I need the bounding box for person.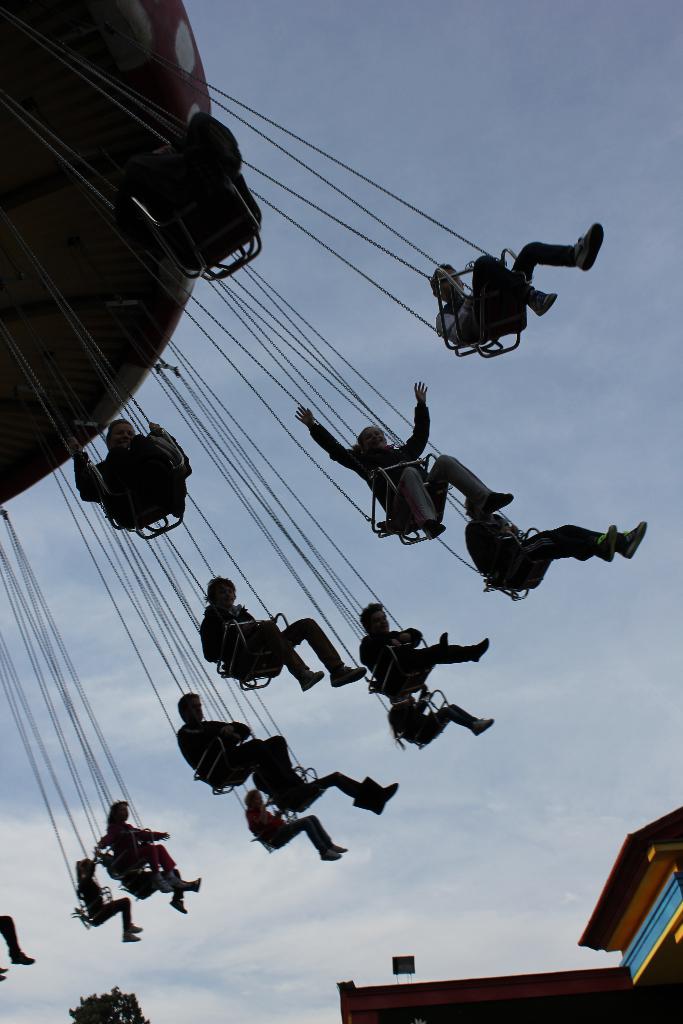
Here it is: crop(0, 912, 38, 984).
